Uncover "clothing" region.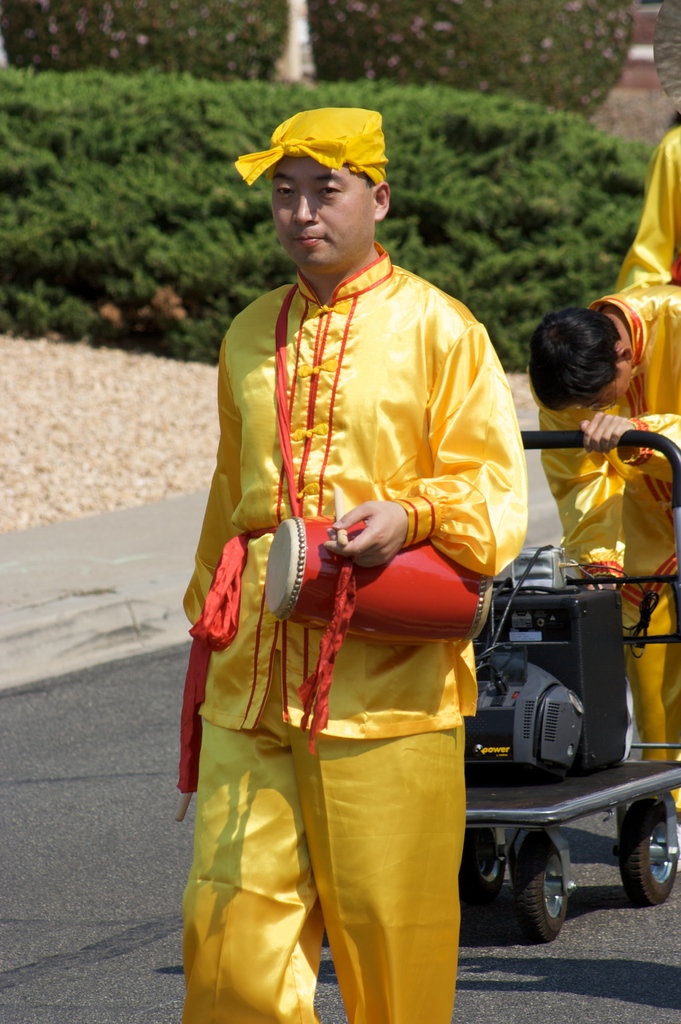
Uncovered: (x1=176, y1=237, x2=537, y2=1023).
